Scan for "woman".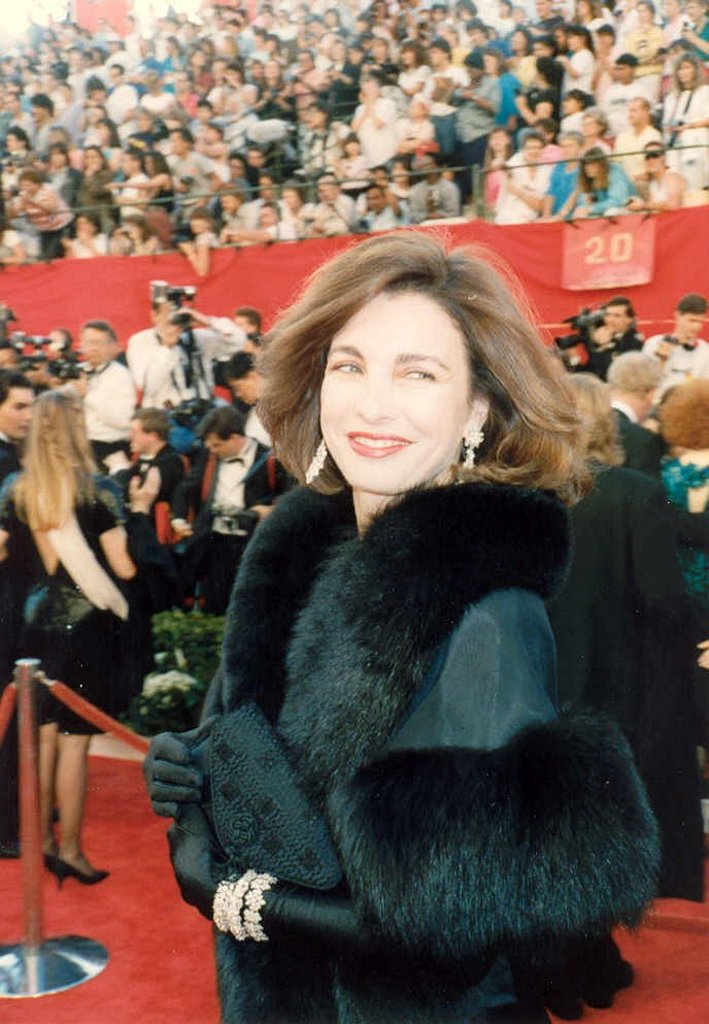
Scan result: crop(110, 211, 160, 255).
